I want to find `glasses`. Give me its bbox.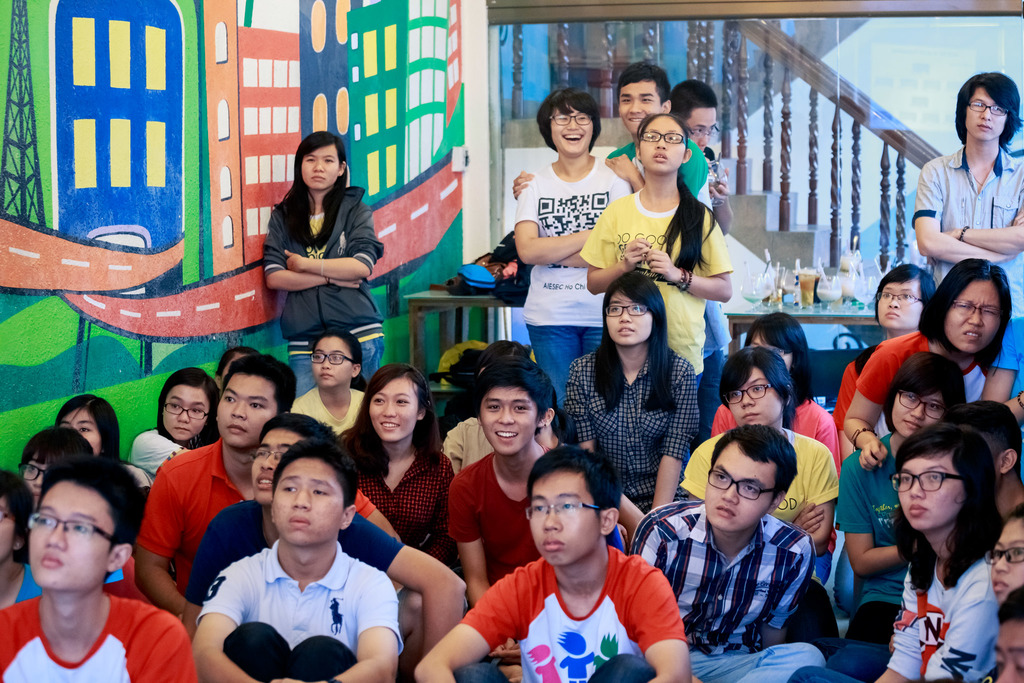
select_region(877, 285, 924, 308).
